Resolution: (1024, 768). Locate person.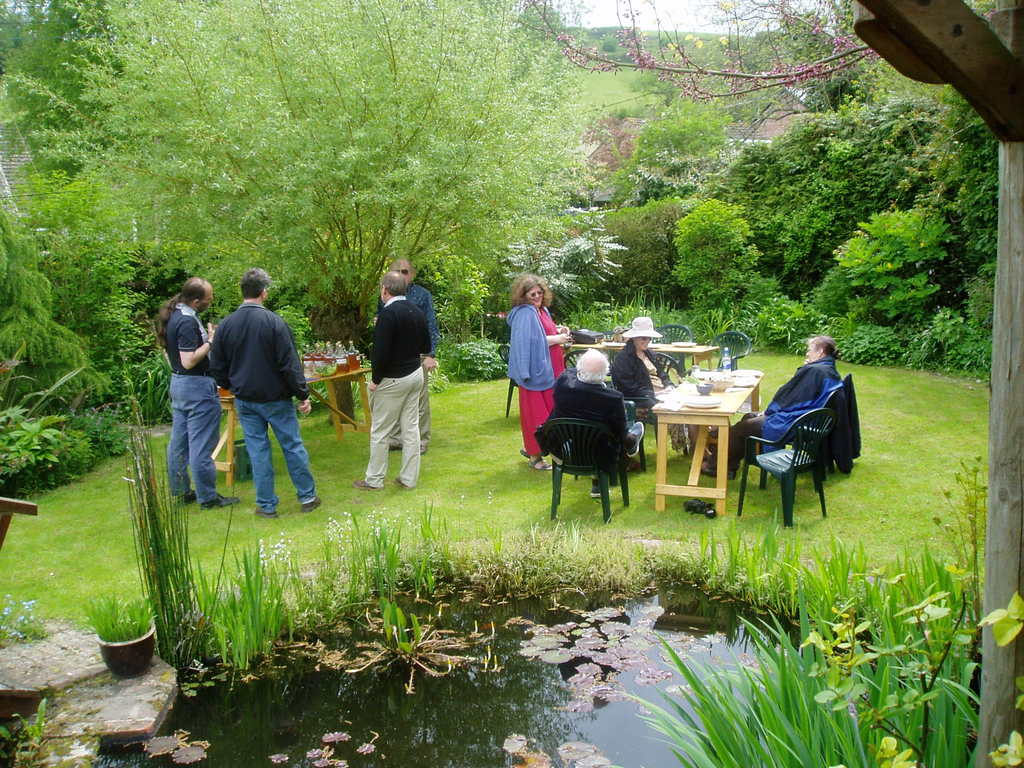
pyautogui.locateOnScreen(155, 280, 239, 514).
